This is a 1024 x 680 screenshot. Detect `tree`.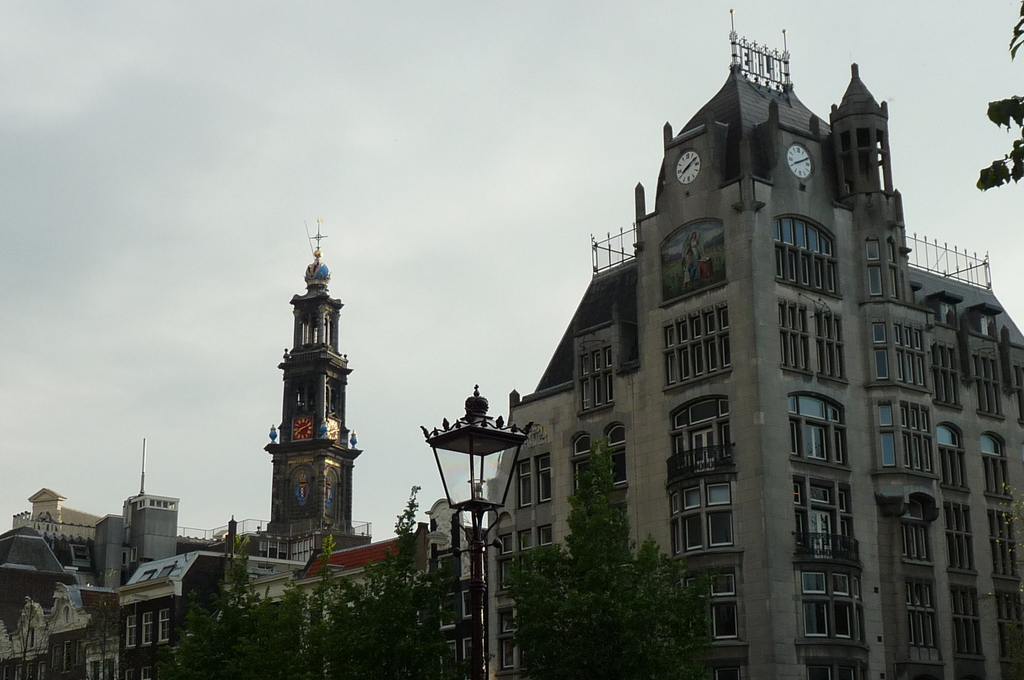
157:537:288:679.
